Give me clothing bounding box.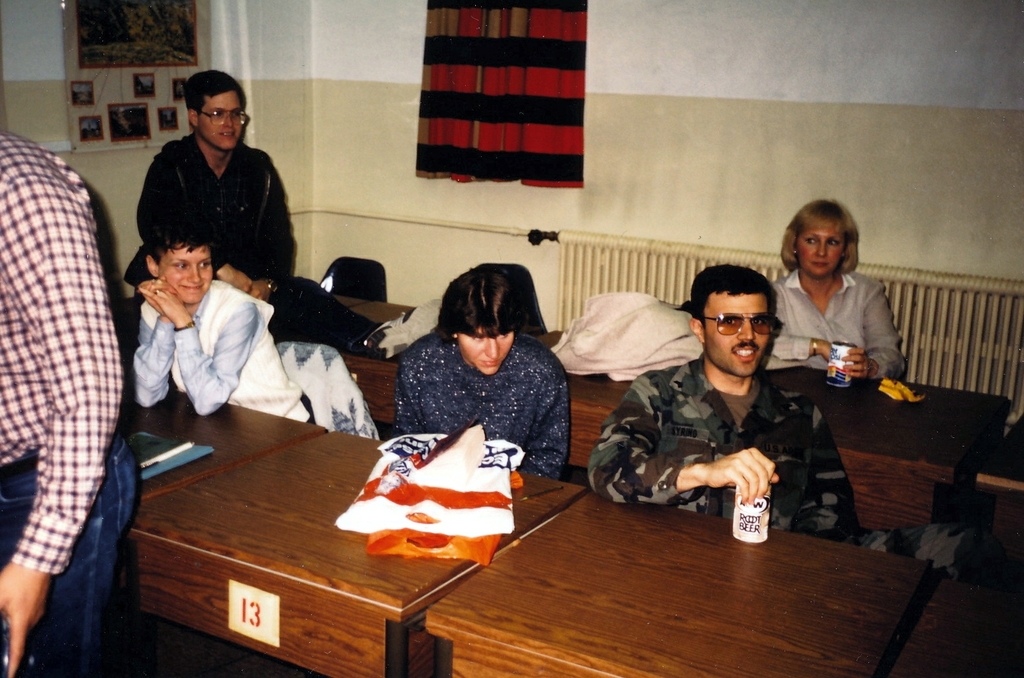
bbox=[0, 127, 146, 677].
